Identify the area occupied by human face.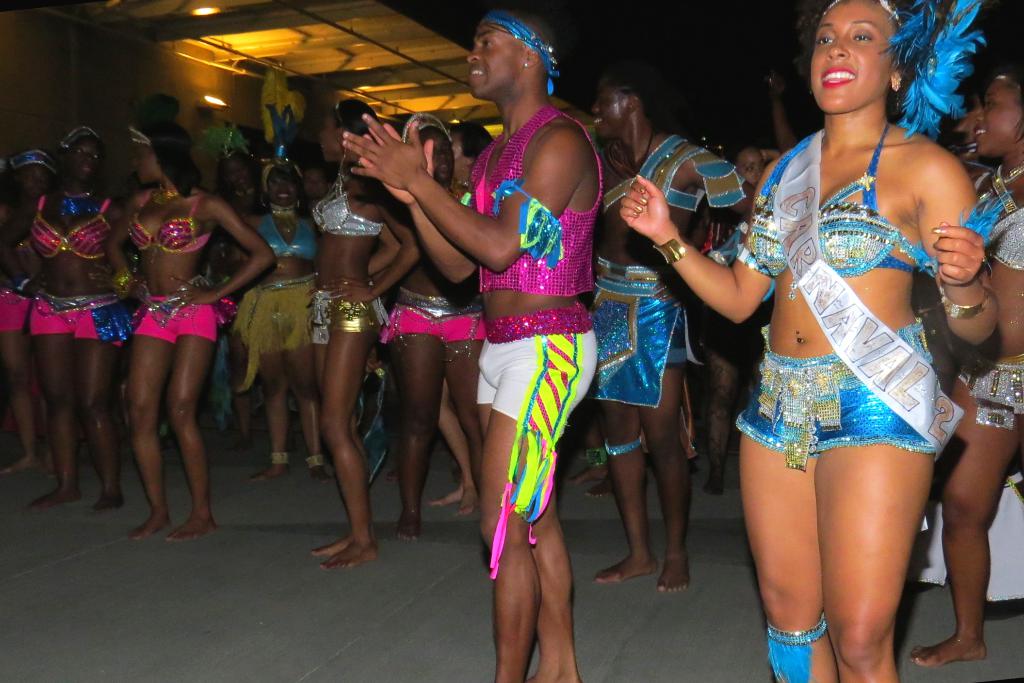
Area: region(20, 165, 47, 201).
